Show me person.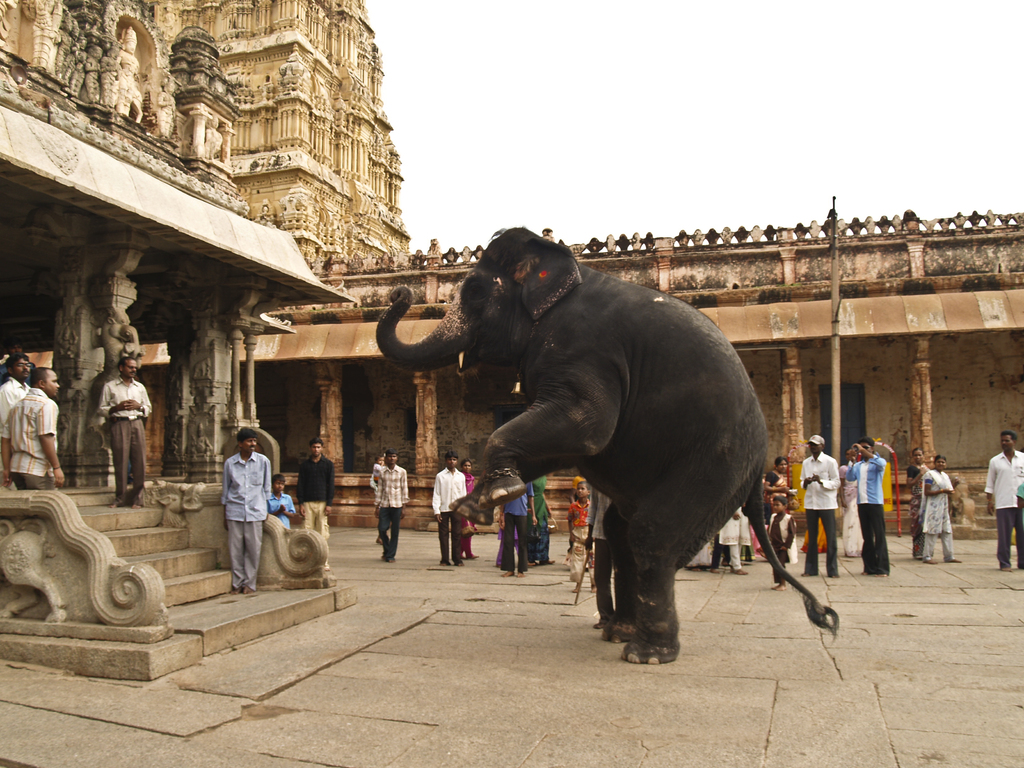
person is here: [x1=5, y1=367, x2=67, y2=492].
